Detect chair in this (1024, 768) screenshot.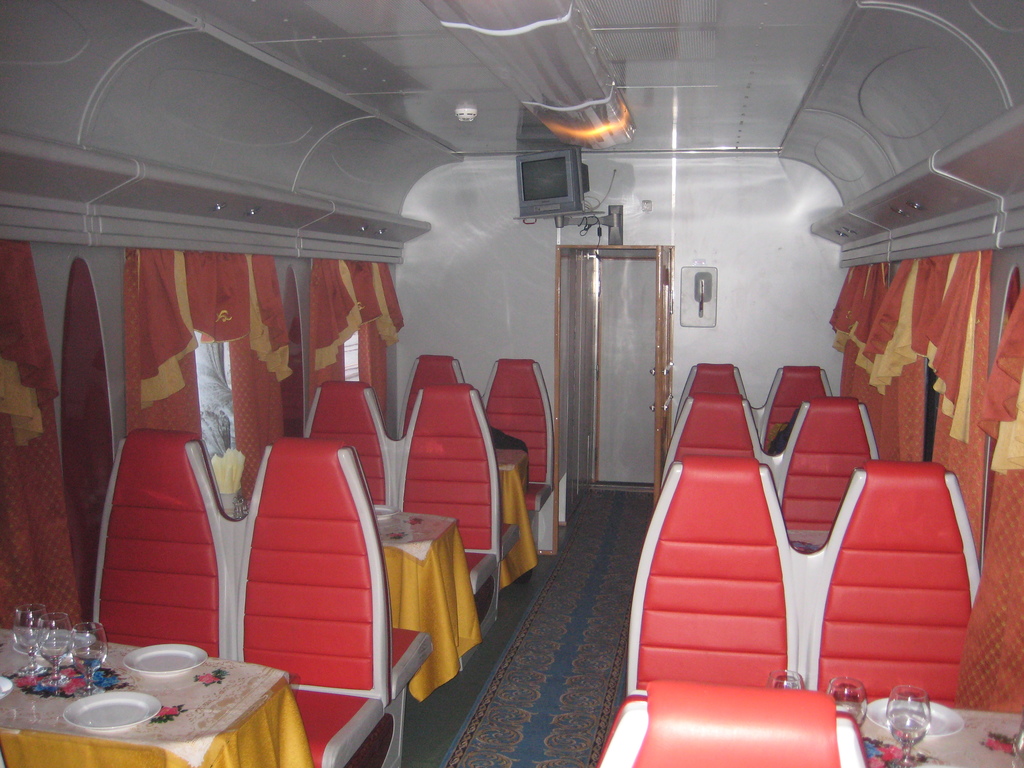
Detection: rect(388, 353, 467, 442).
